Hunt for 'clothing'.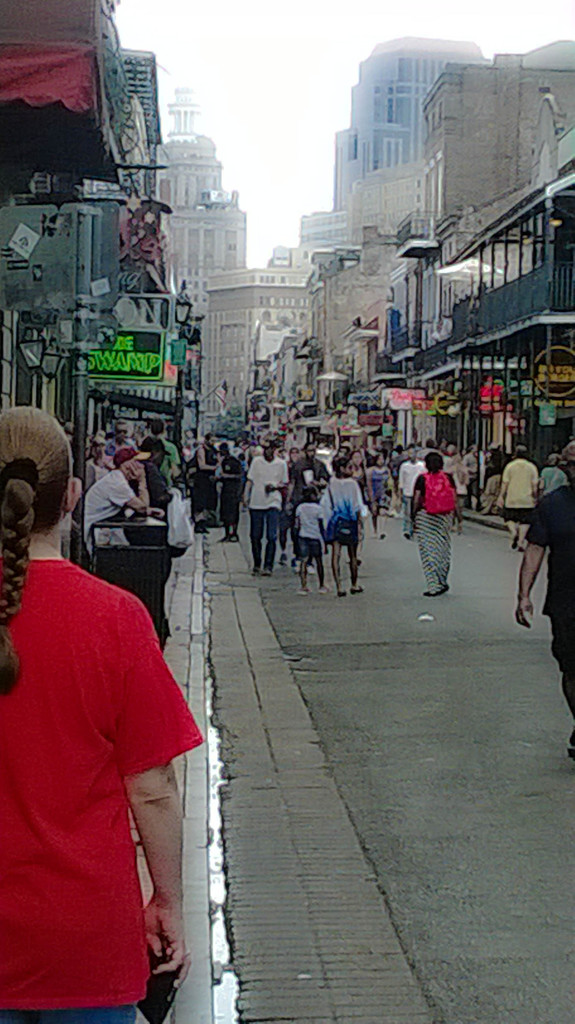
Hunted down at crop(300, 547, 321, 563).
